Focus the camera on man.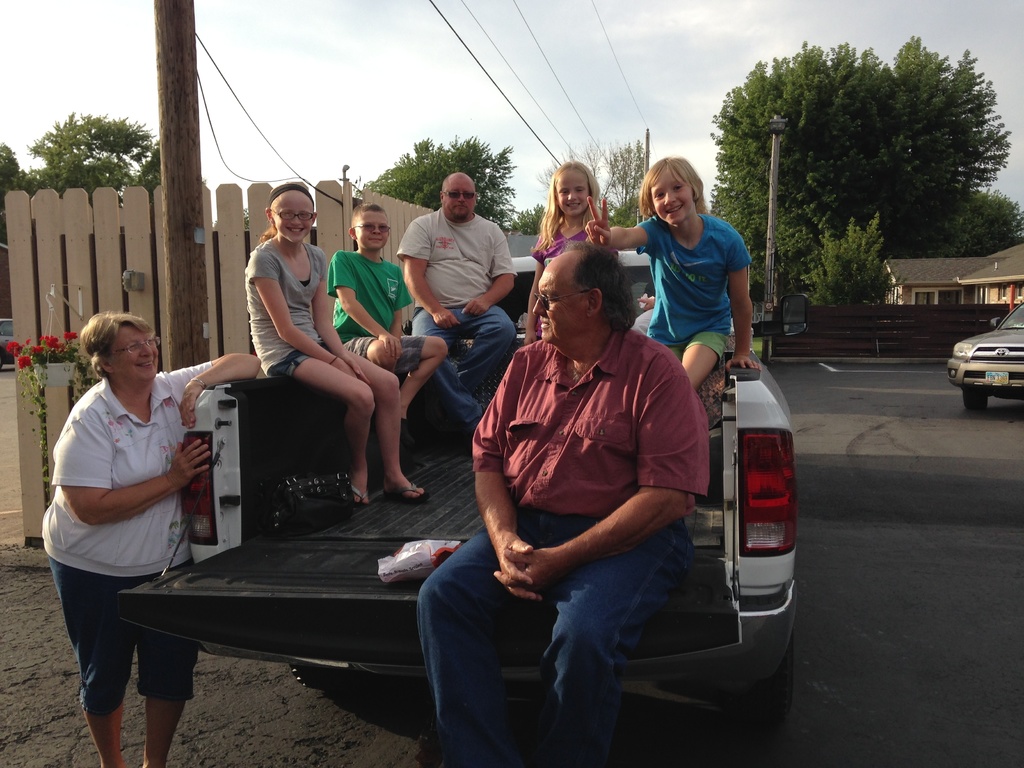
Focus region: Rect(397, 169, 520, 440).
